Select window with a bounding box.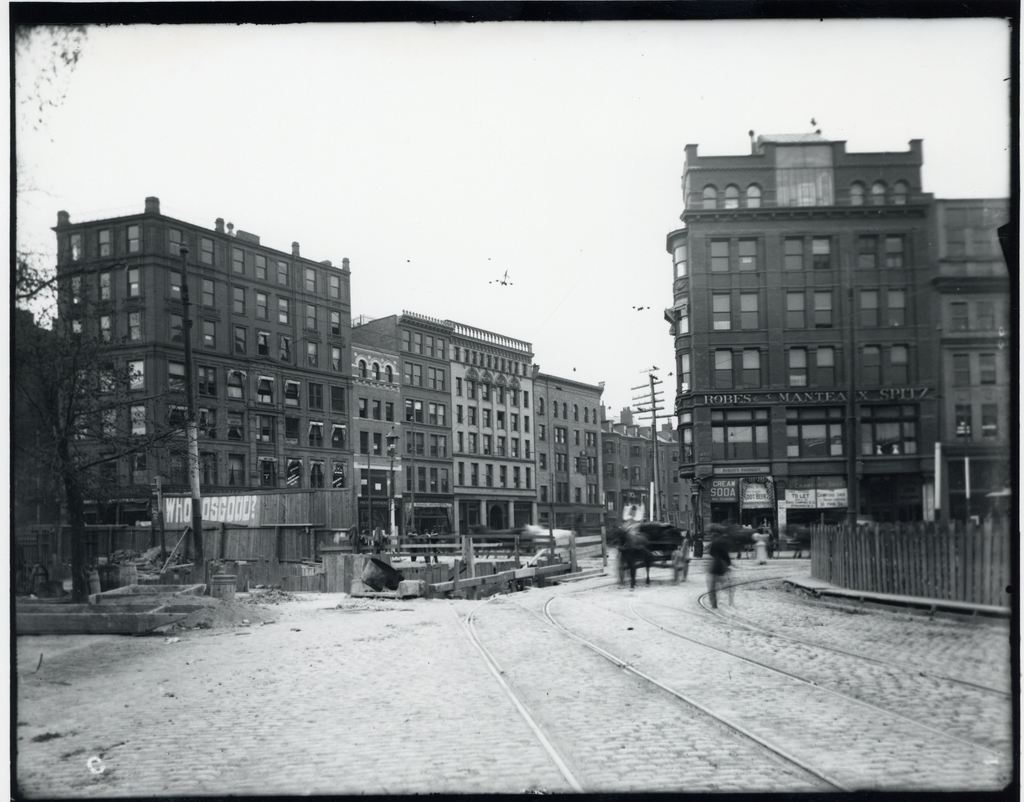
l=132, t=404, r=145, b=438.
